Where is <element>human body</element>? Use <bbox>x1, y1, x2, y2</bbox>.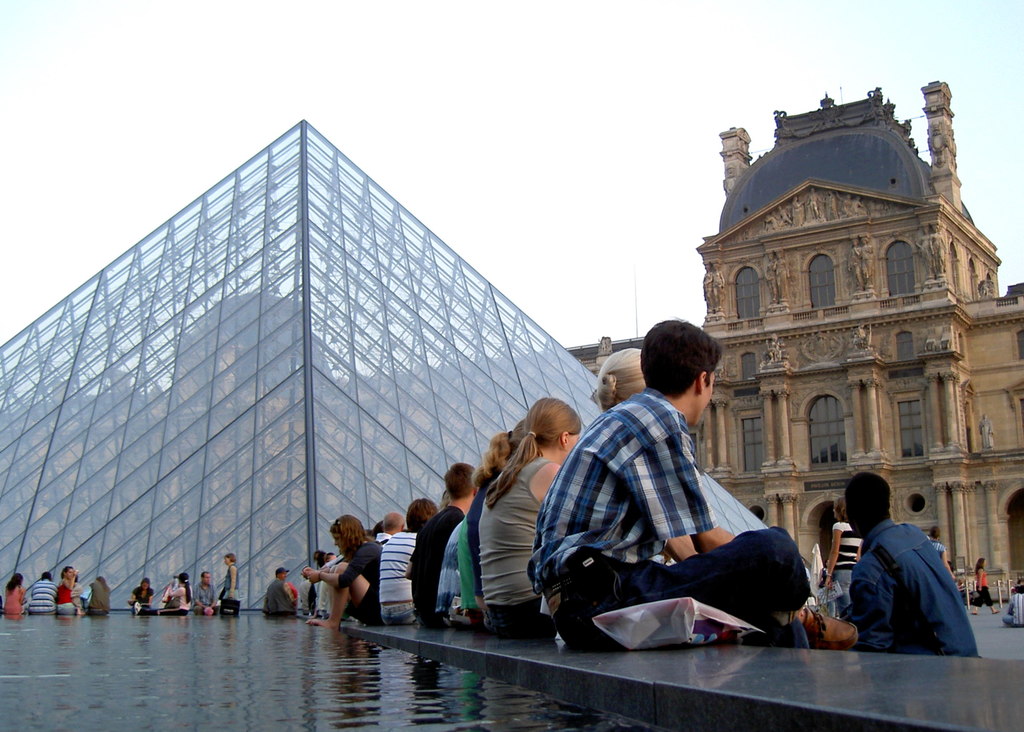
<bbox>997, 583, 1023, 629</bbox>.
